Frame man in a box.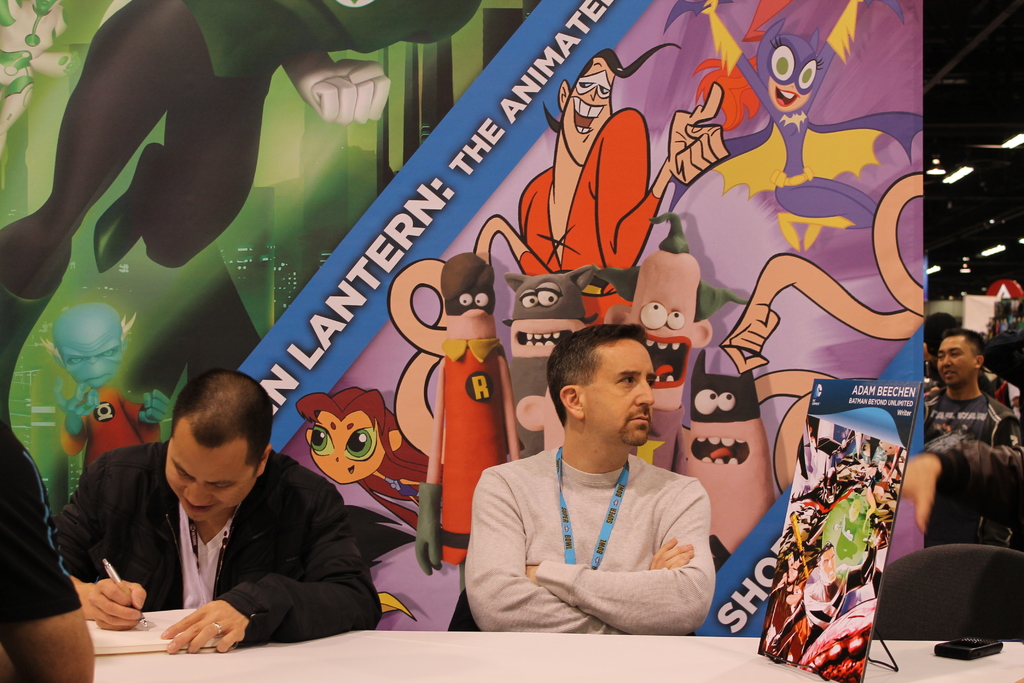
481 327 717 639.
